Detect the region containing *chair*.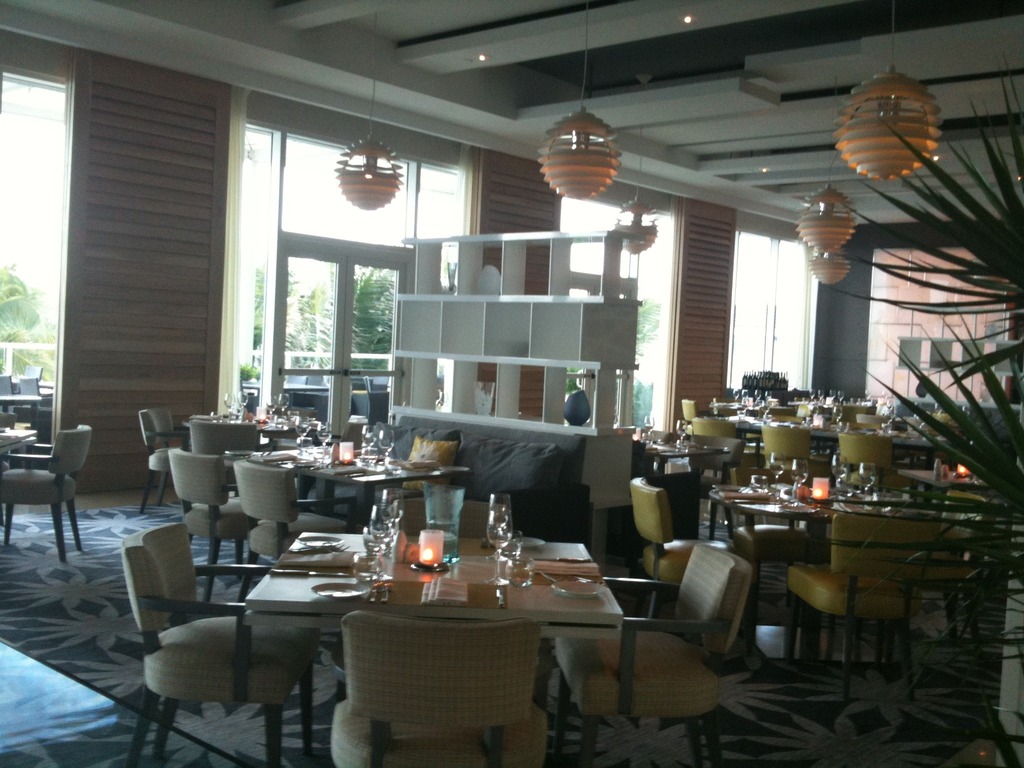
bbox=(229, 458, 352, 607).
